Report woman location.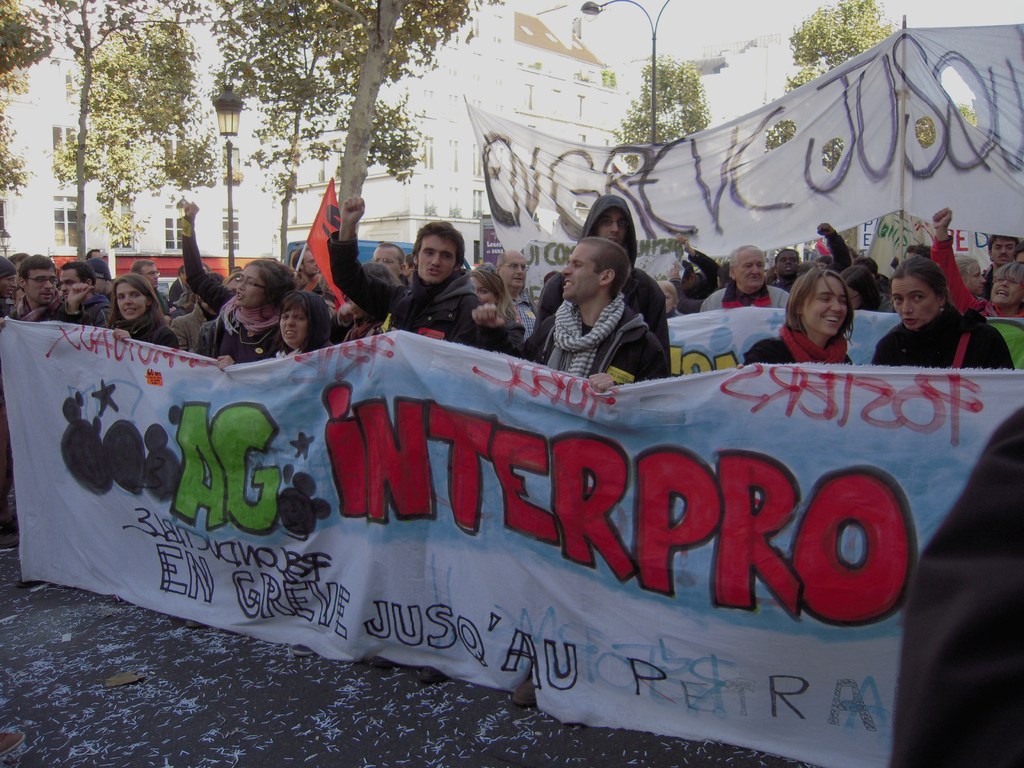
Report: x1=65 y1=270 x2=181 y2=353.
